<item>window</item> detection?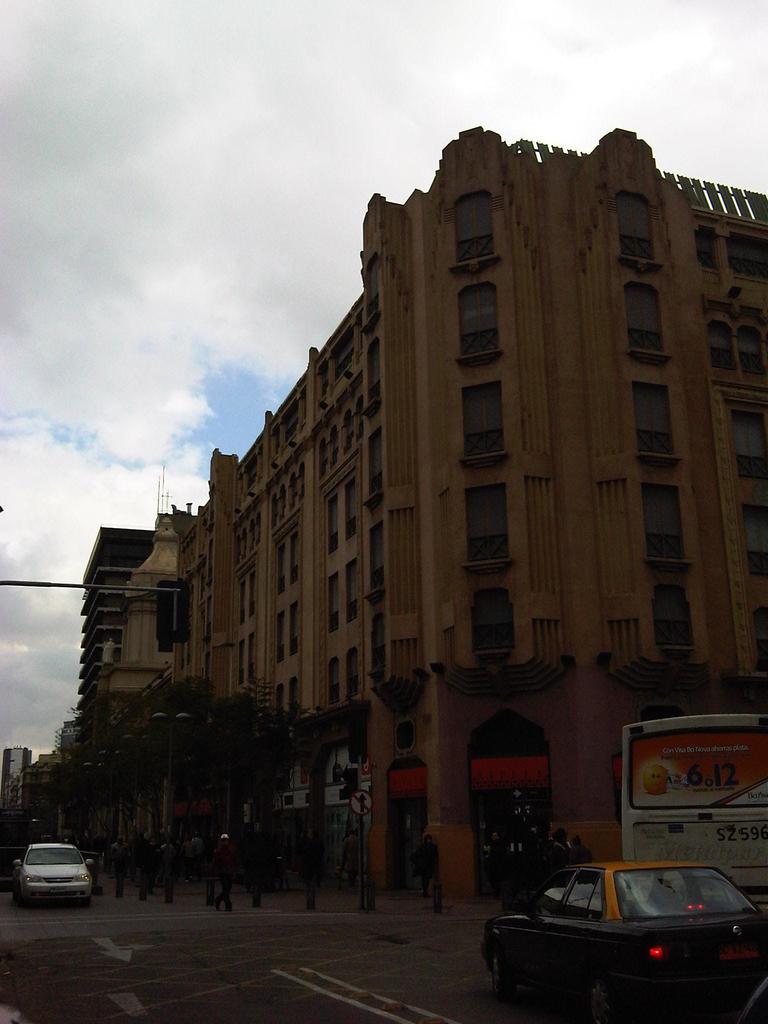
box(456, 192, 493, 262)
